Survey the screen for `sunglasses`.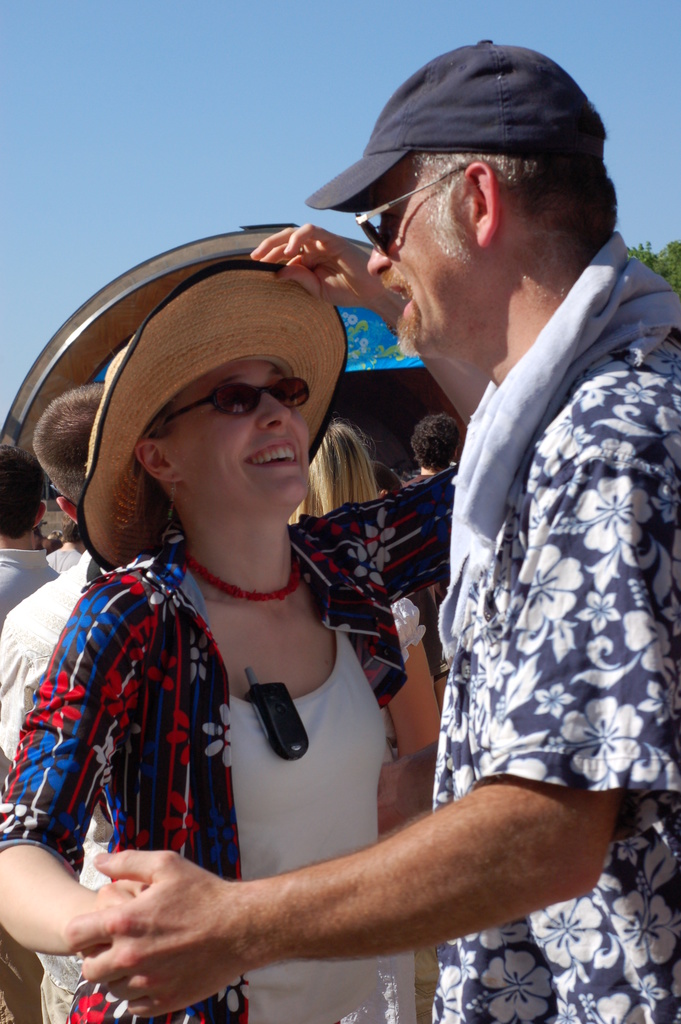
Survey found: locate(149, 378, 313, 435).
